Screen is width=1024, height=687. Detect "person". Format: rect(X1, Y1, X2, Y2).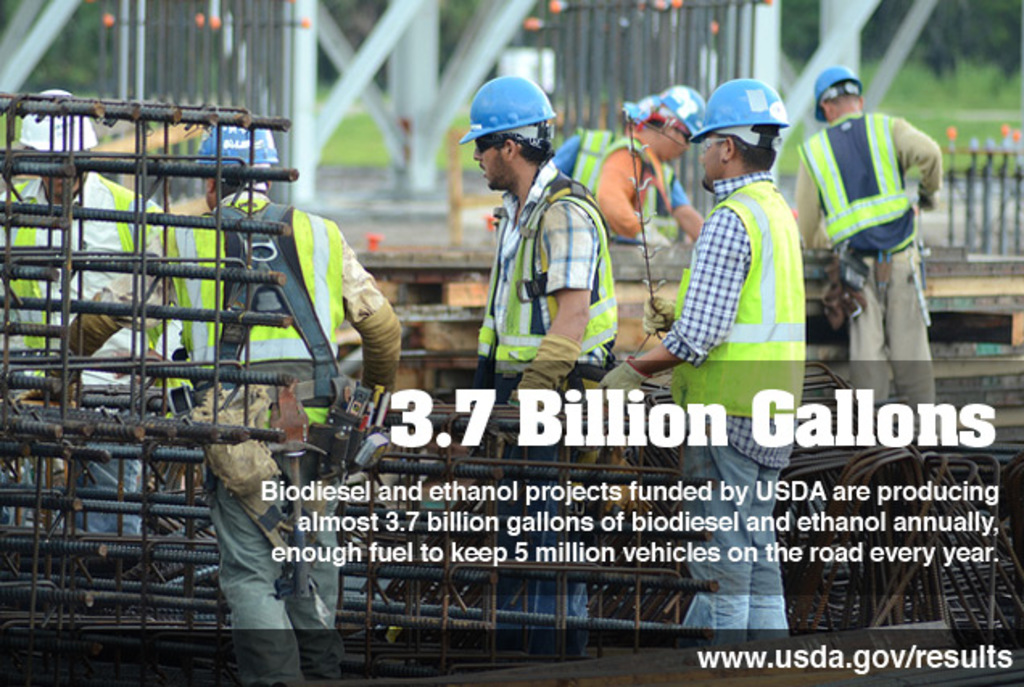
rect(580, 87, 713, 245).
